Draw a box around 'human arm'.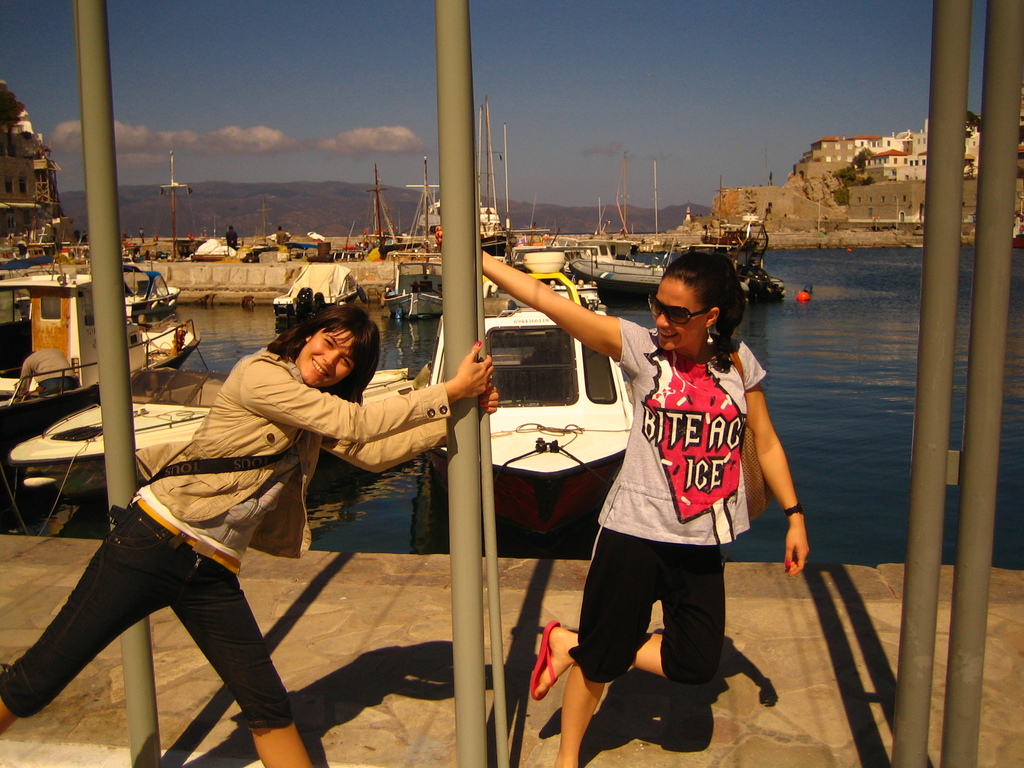
(left=490, top=249, right=652, bottom=399).
